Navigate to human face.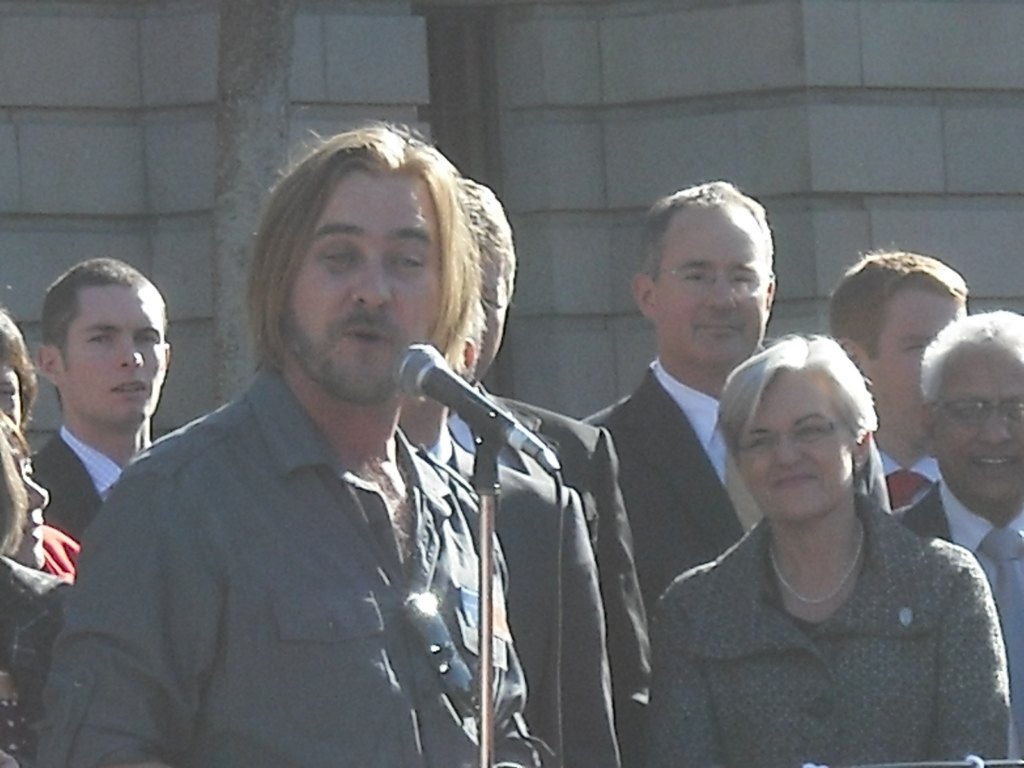
Navigation target: [left=648, top=196, right=778, bottom=367].
